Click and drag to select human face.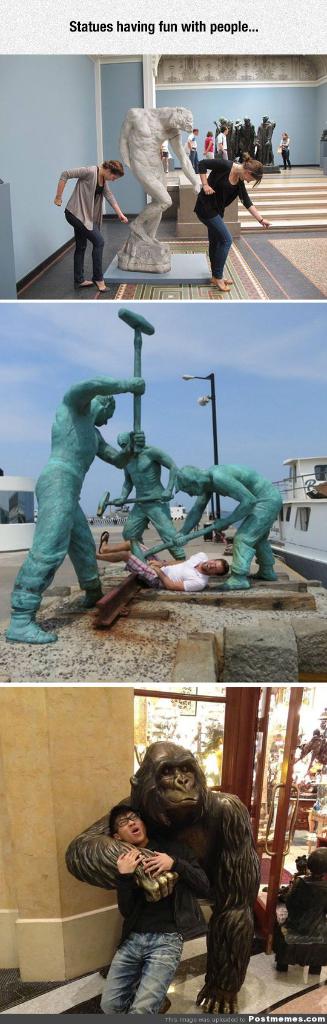
Selection: <box>97,408,116,427</box>.
